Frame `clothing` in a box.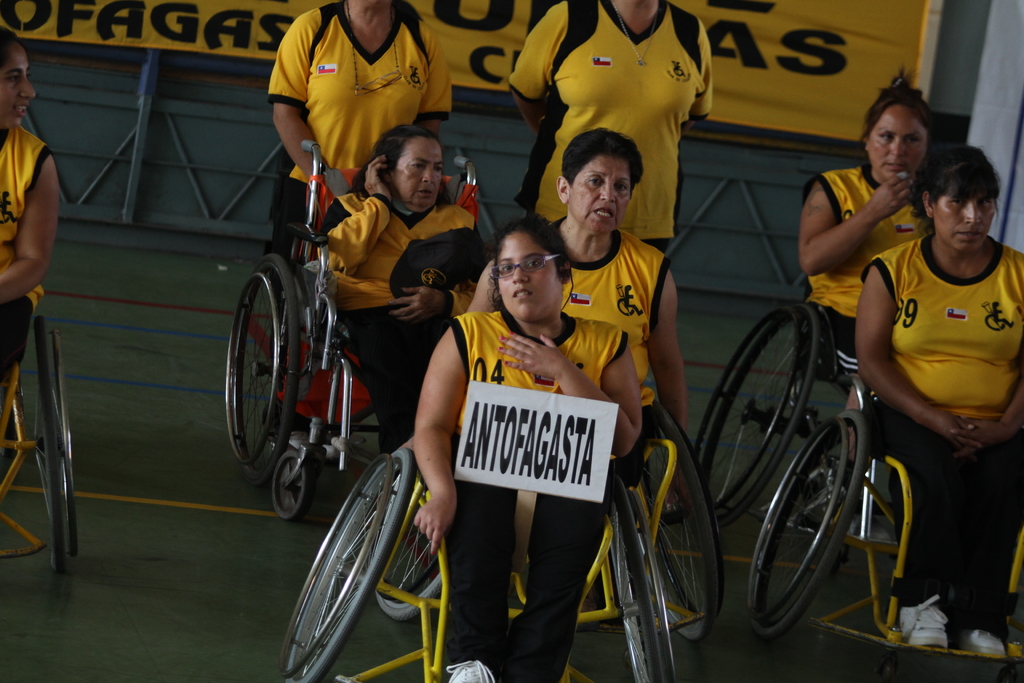
l=858, t=228, r=1023, b=627.
